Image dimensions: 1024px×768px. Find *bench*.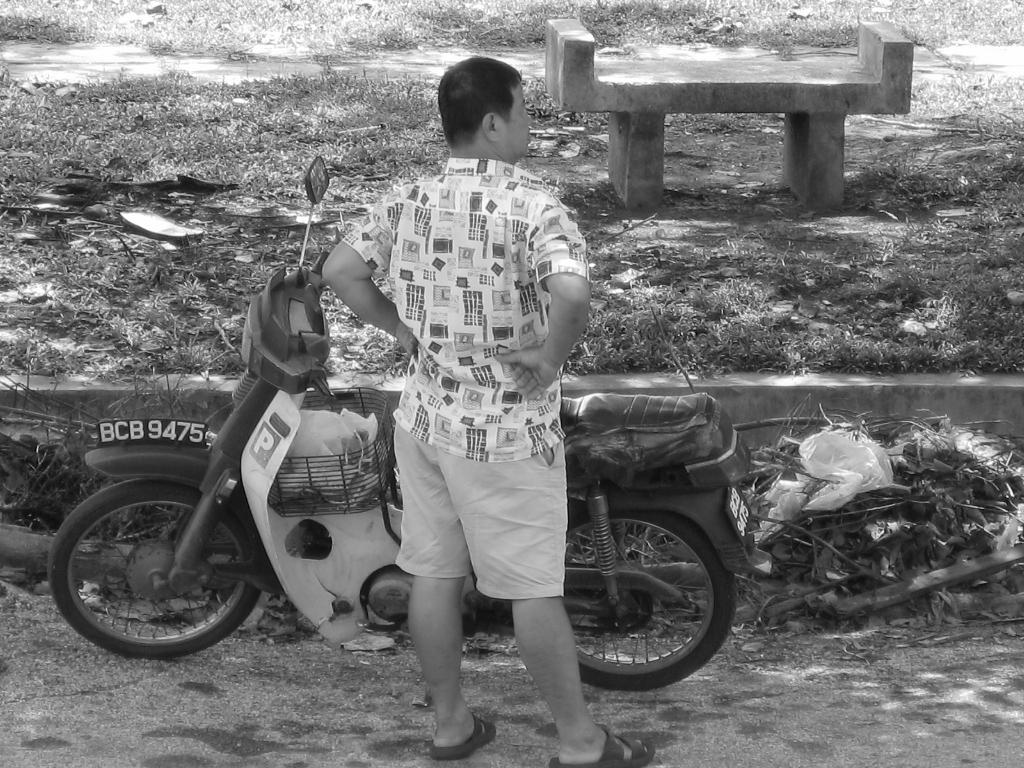
(524, 5, 927, 248).
